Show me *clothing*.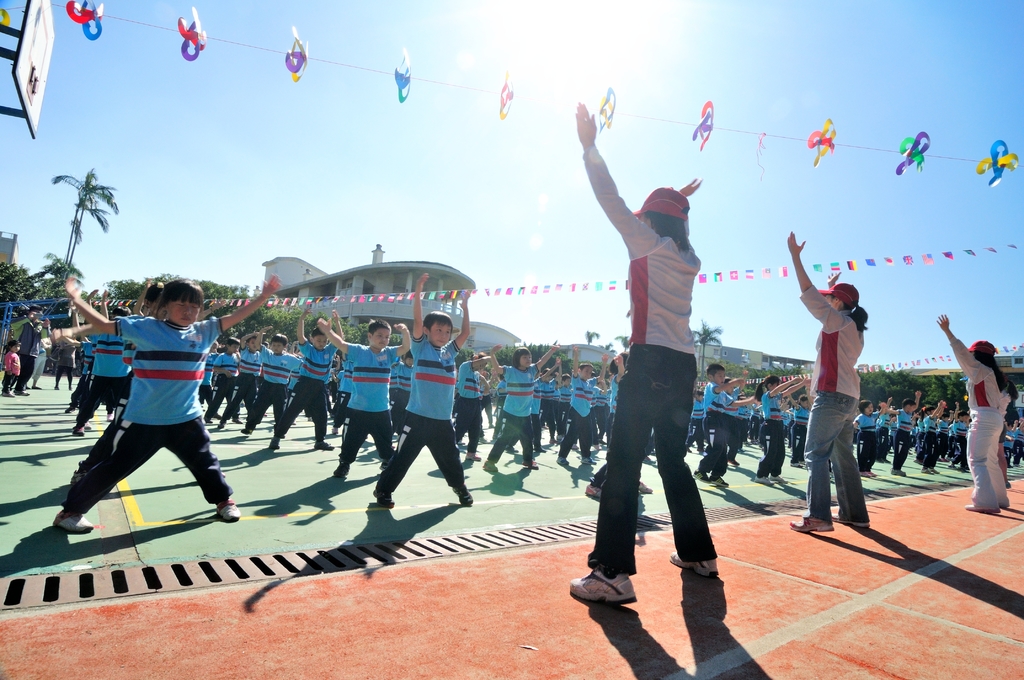
*clothing* is here: BBox(804, 285, 865, 525).
